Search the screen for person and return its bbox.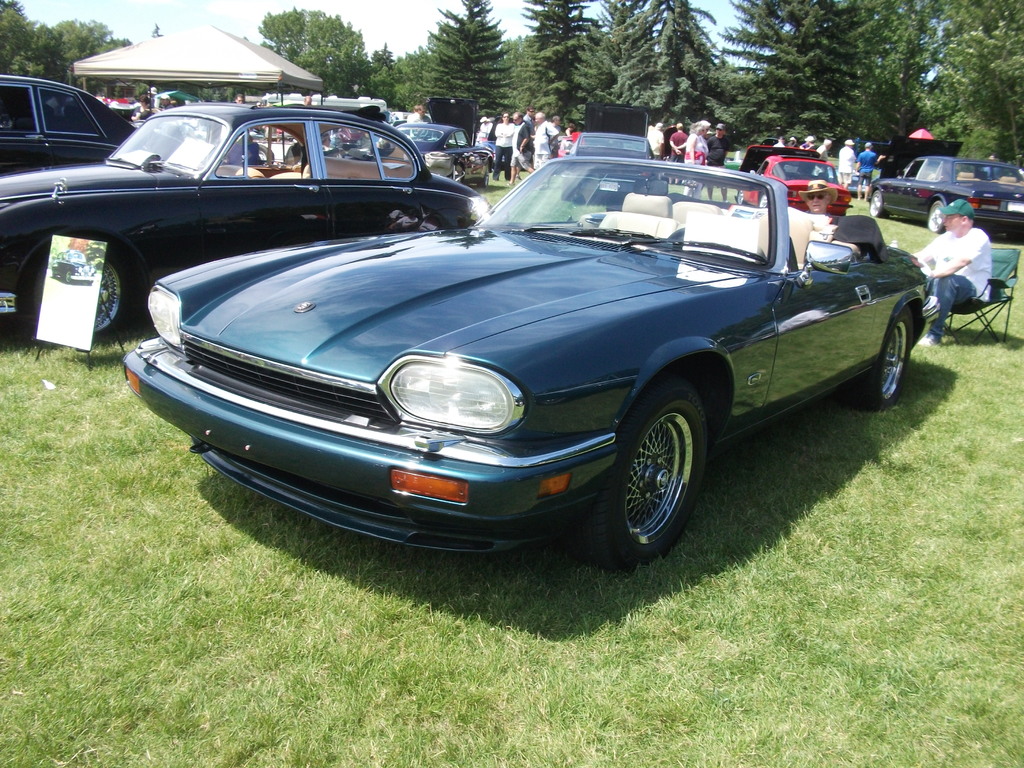
Found: [left=304, top=94, right=313, bottom=108].
